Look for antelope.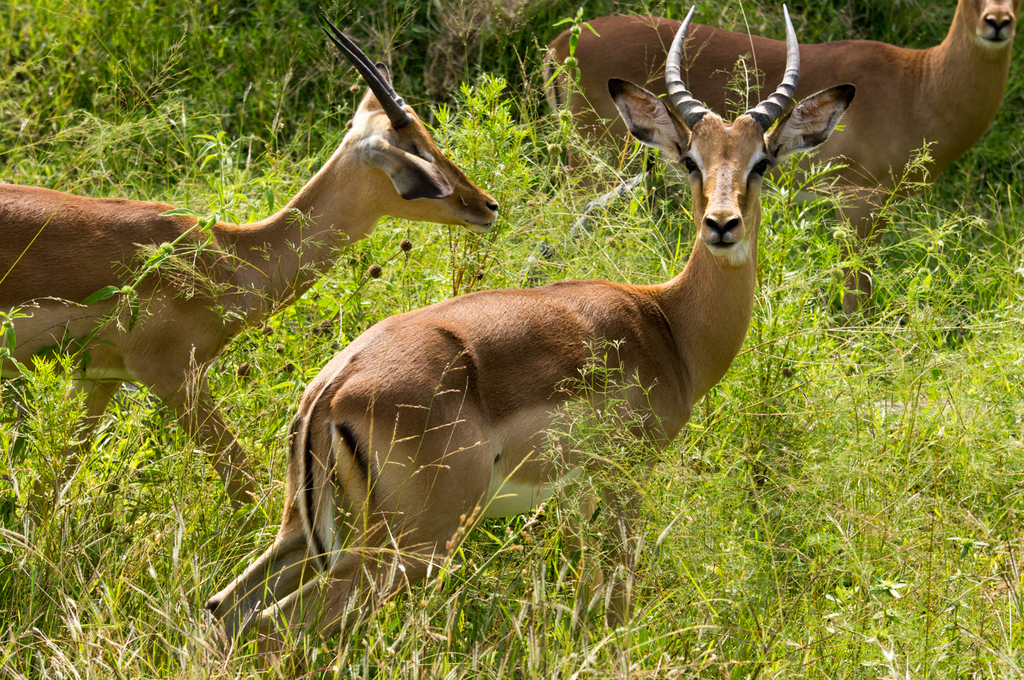
Found: {"x1": 537, "y1": 0, "x2": 1023, "y2": 324}.
